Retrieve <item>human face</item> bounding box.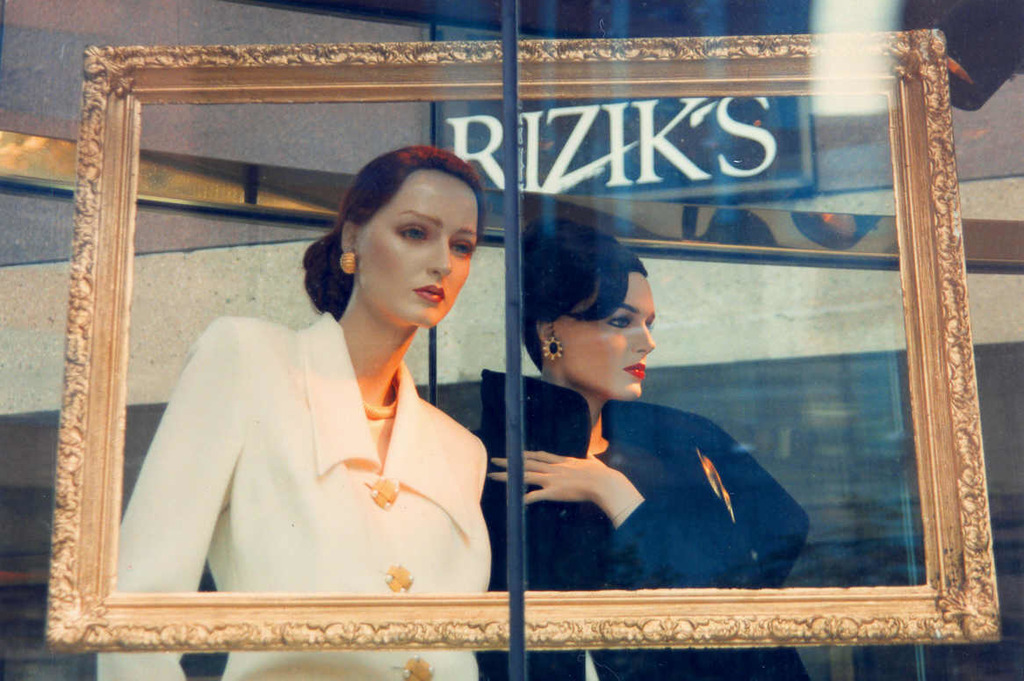
Bounding box: {"x1": 554, "y1": 267, "x2": 654, "y2": 402}.
